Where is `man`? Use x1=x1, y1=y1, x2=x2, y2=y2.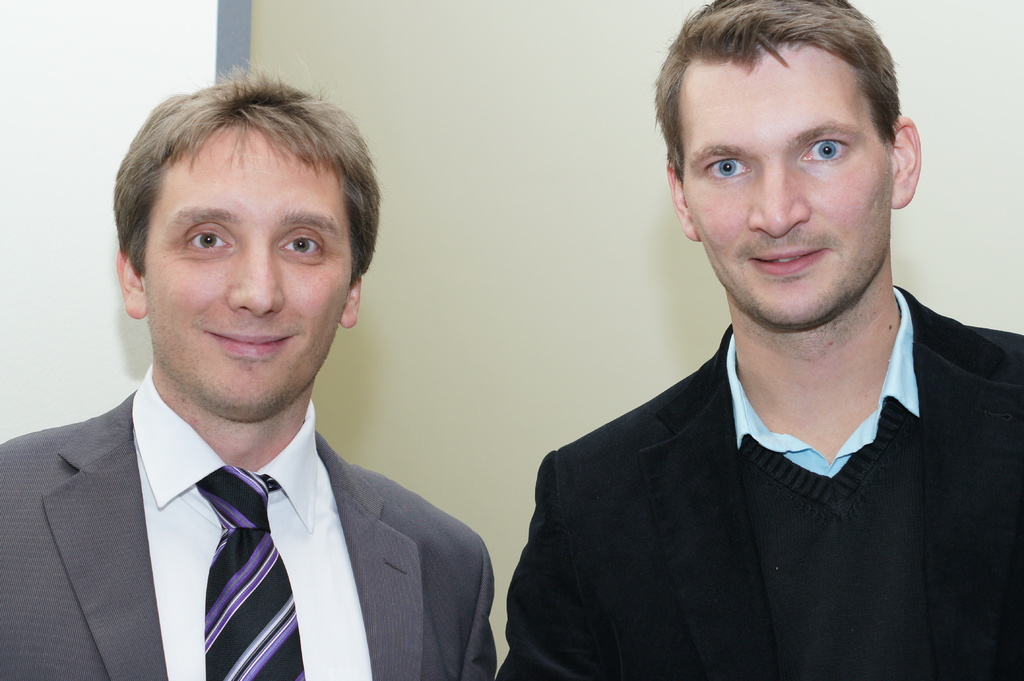
x1=496, y1=0, x2=1023, y2=680.
